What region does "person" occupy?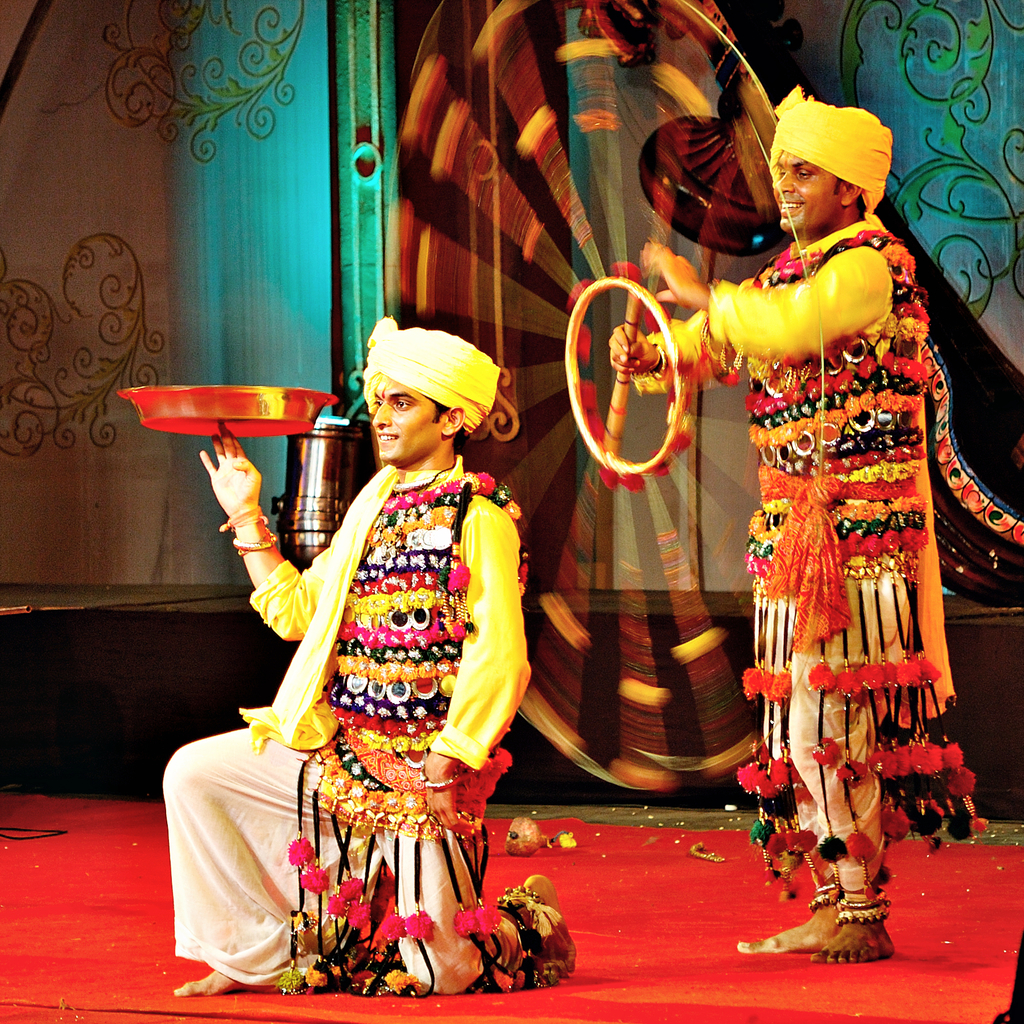
l=609, t=92, r=966, b=968.
